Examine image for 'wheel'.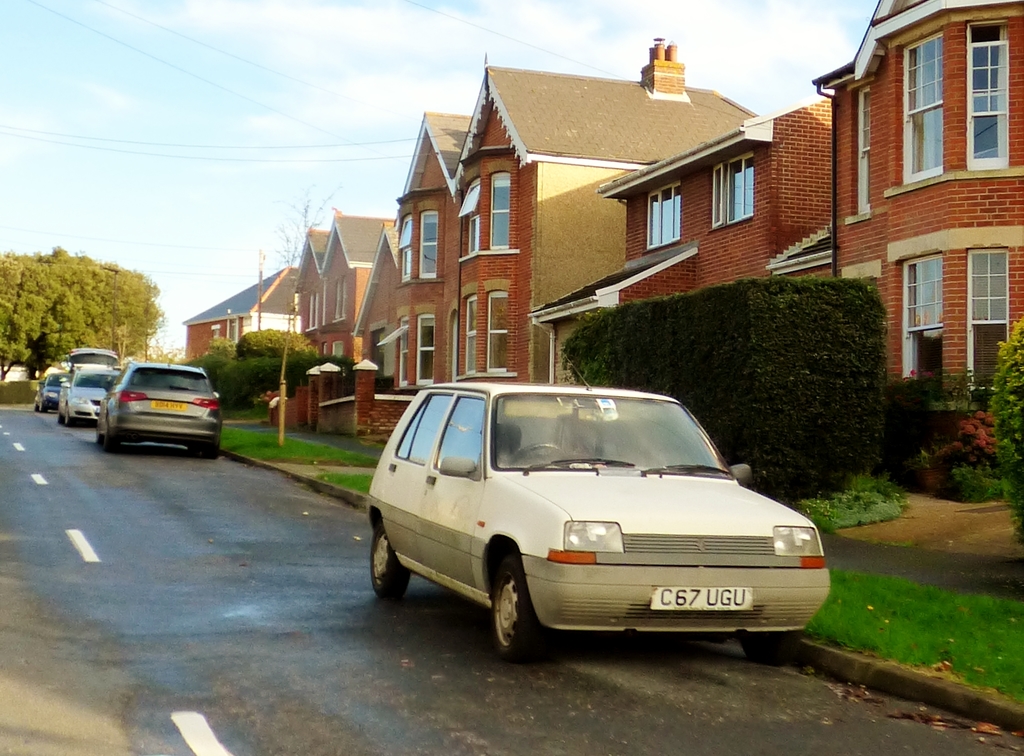
Examination result: select_region(64, 413, 72, 425).
